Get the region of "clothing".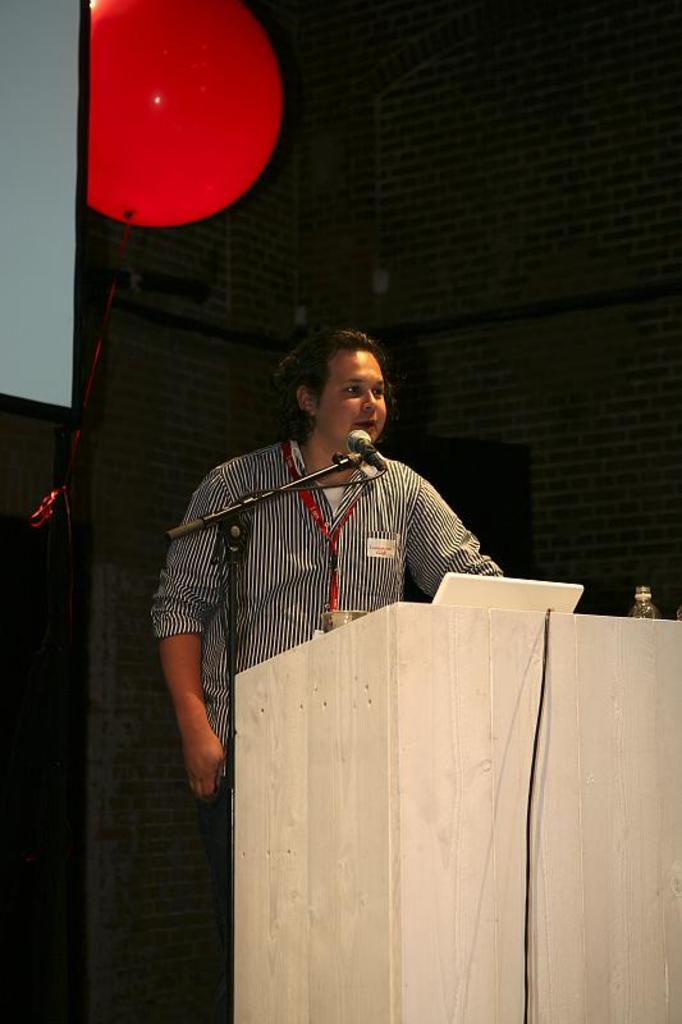
left=178, top=381, right=499, bottom=726.
